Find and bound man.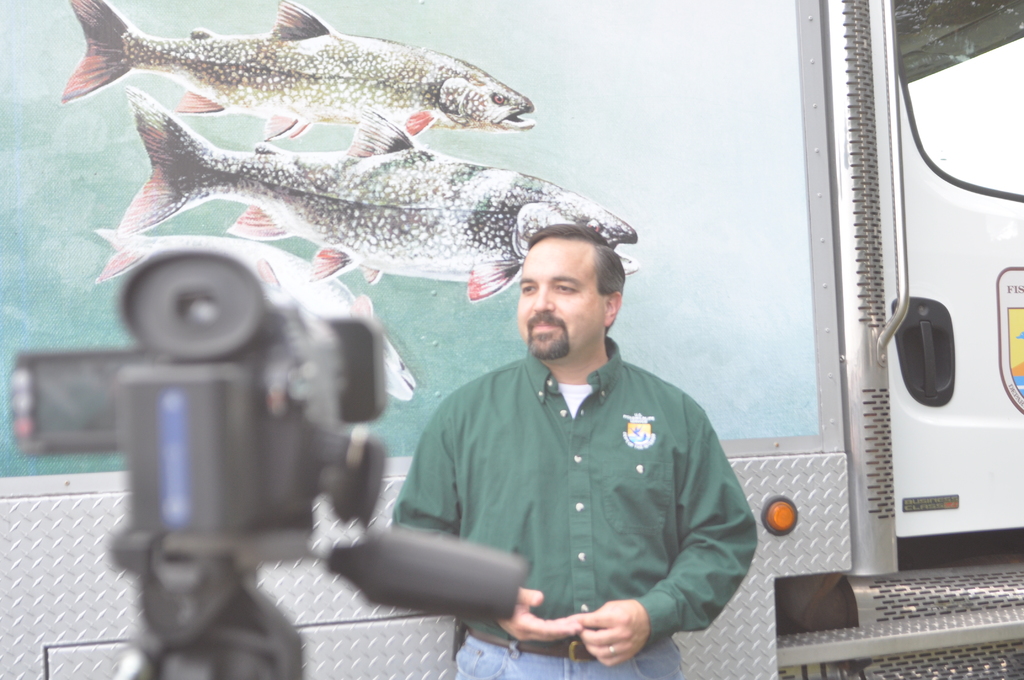
Bound: x1=358, y1=189, x2=756, y2=674.
